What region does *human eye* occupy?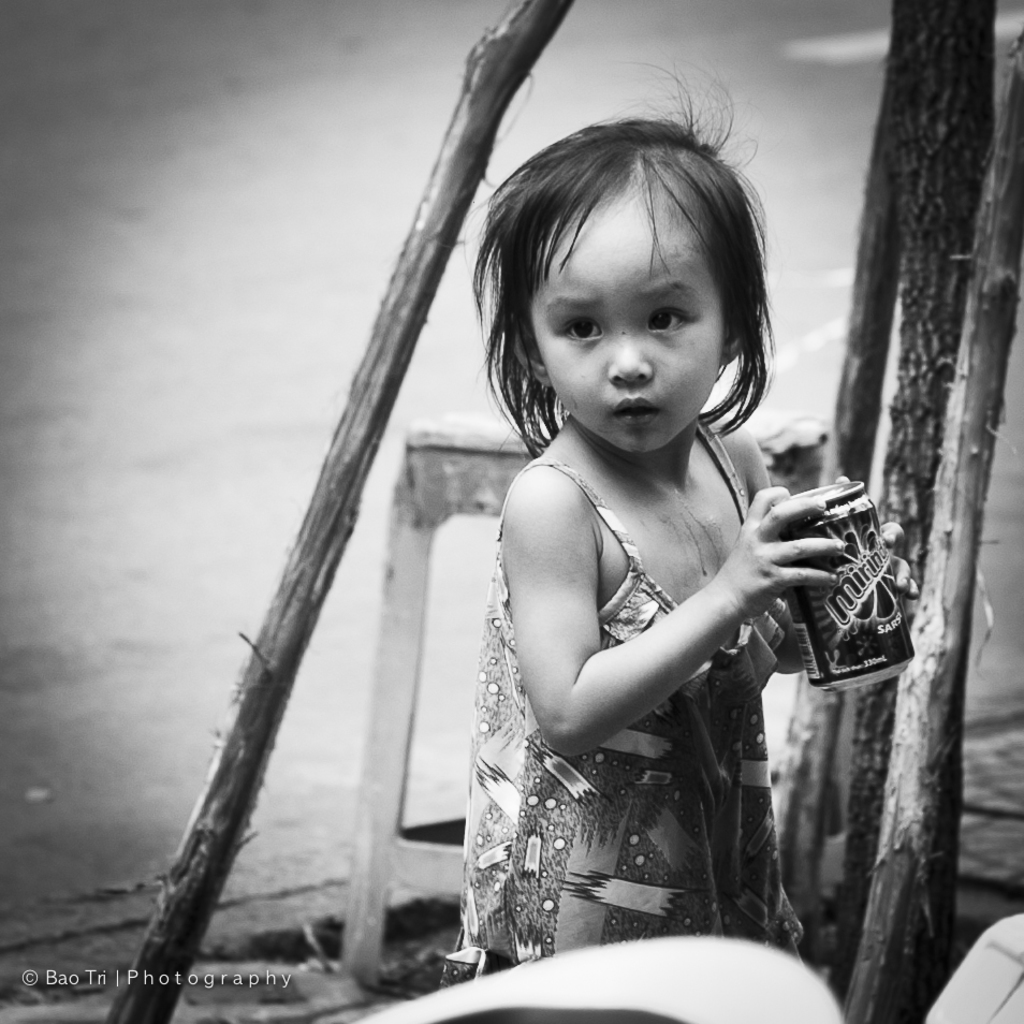
[x1=647, y1=306, x2=697, y2=334].
